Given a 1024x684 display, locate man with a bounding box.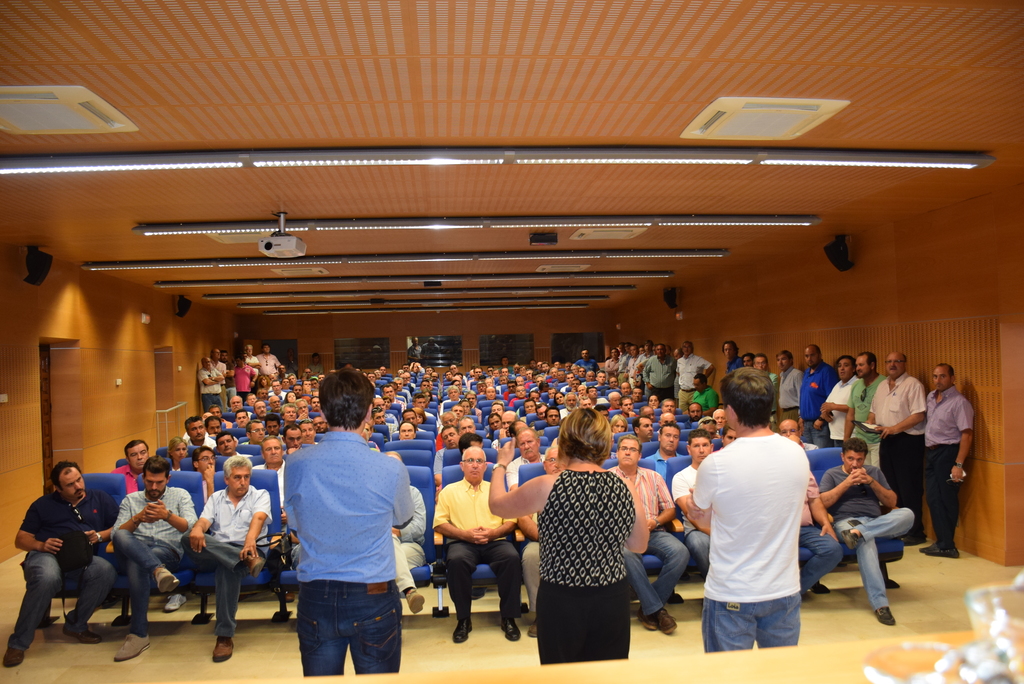
Located: l=619, t=380, r=630, b=396.
